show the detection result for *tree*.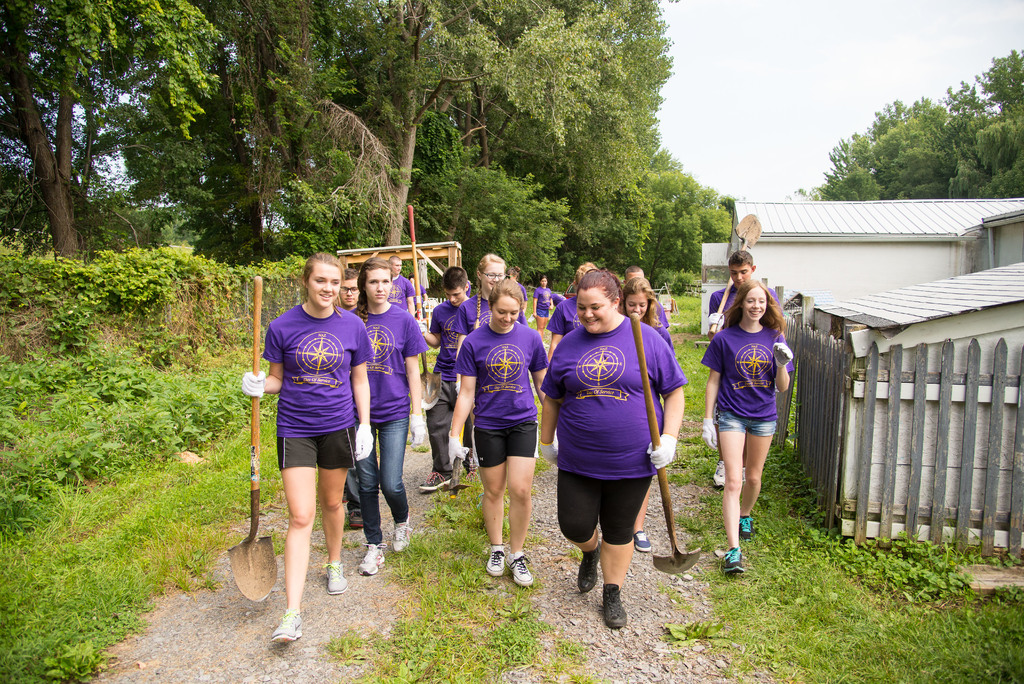
[left=813, top=89, right=993, bottom=192].
